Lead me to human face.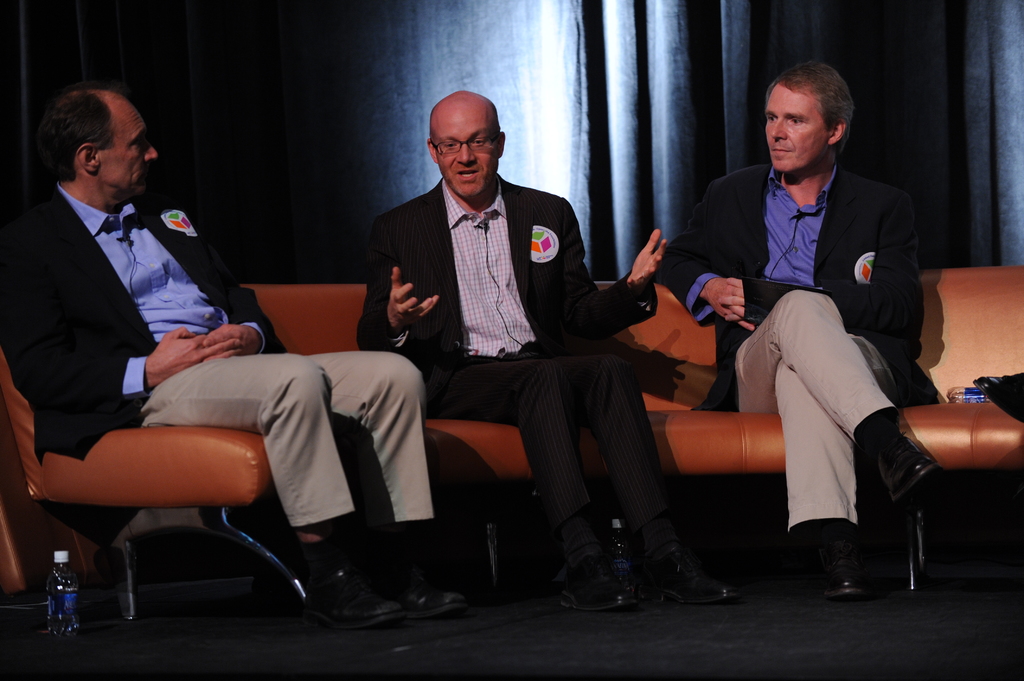
Lead to [left=764, top=85, right=826, bottom=173].
